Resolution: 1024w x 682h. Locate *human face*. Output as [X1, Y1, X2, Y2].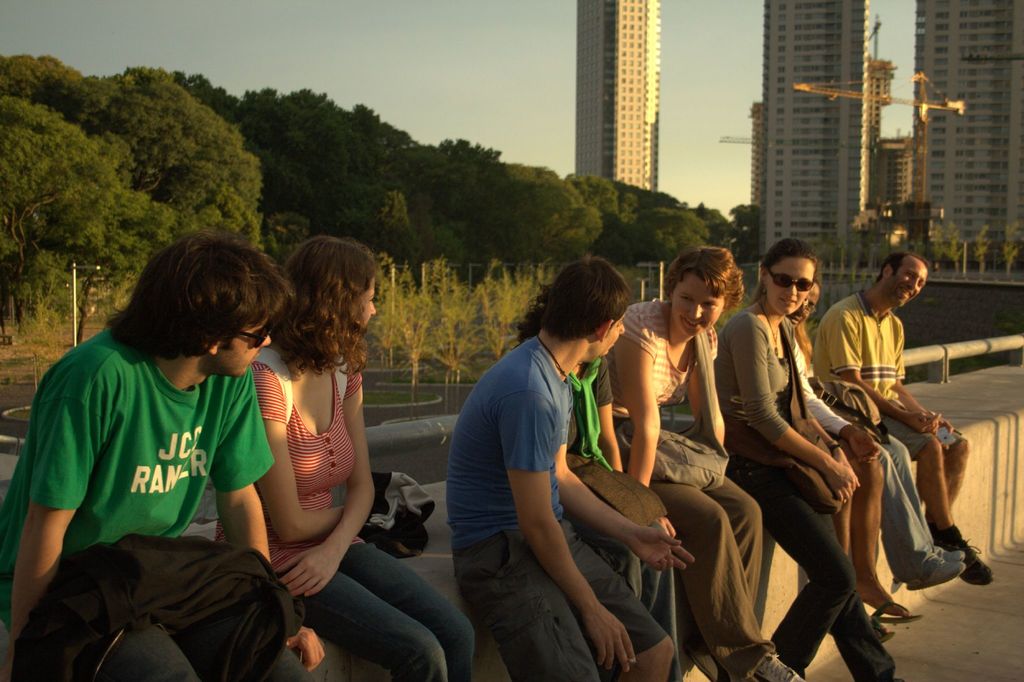
[669, 277, 724, 338].
